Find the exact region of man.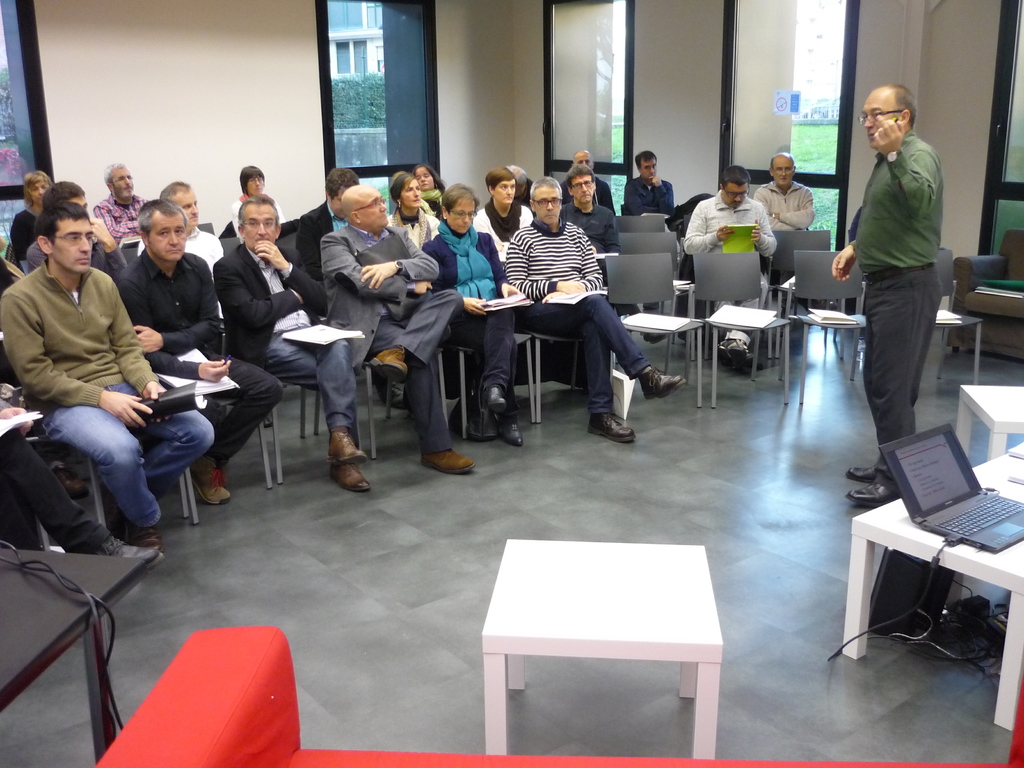
Exact region: box=[752, 153, 814, 337].
